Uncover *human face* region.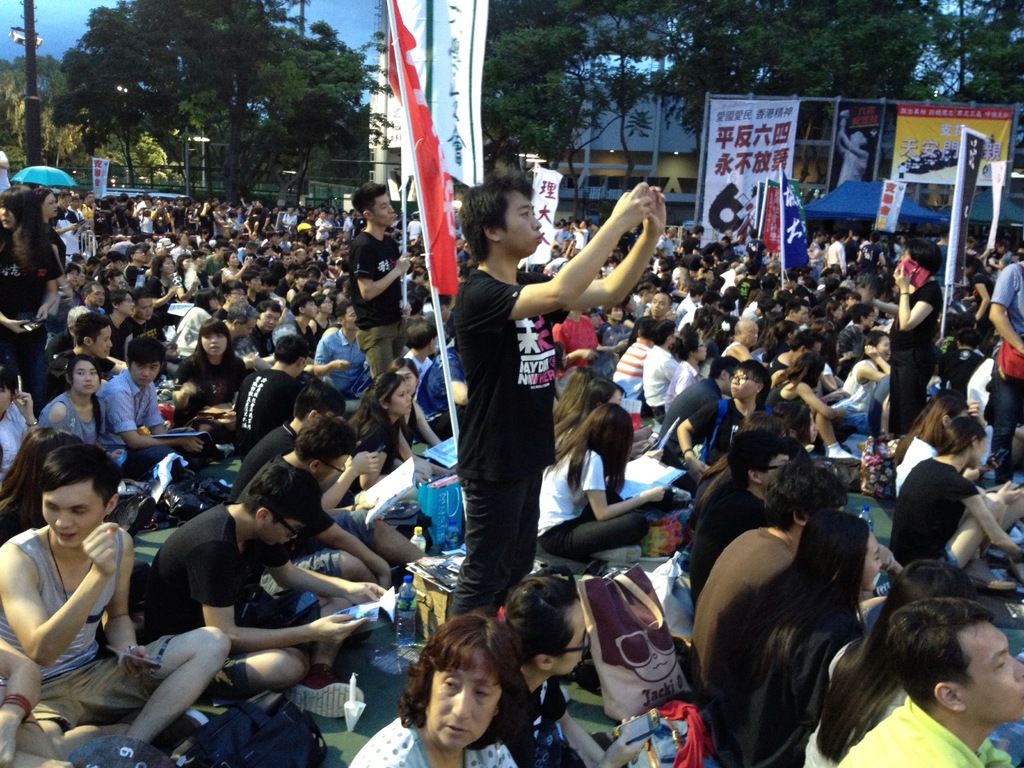
Uncovered: x1=260 y1=517 x2=304 y2=550.
